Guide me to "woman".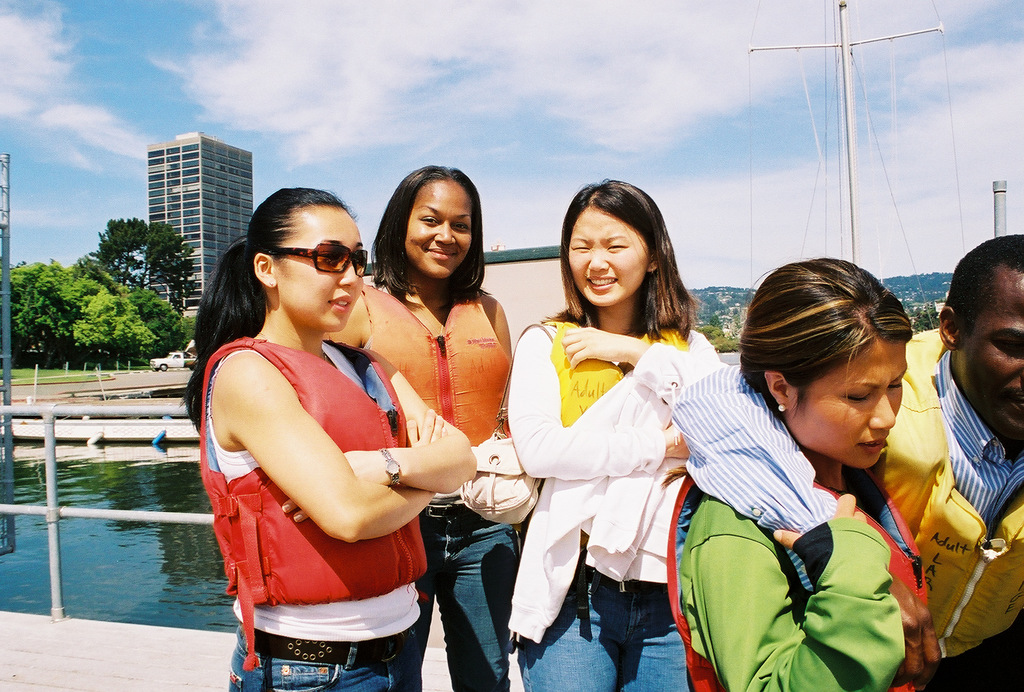
Guidance: <bbox>178, 183, 477, 691</bbox>.
